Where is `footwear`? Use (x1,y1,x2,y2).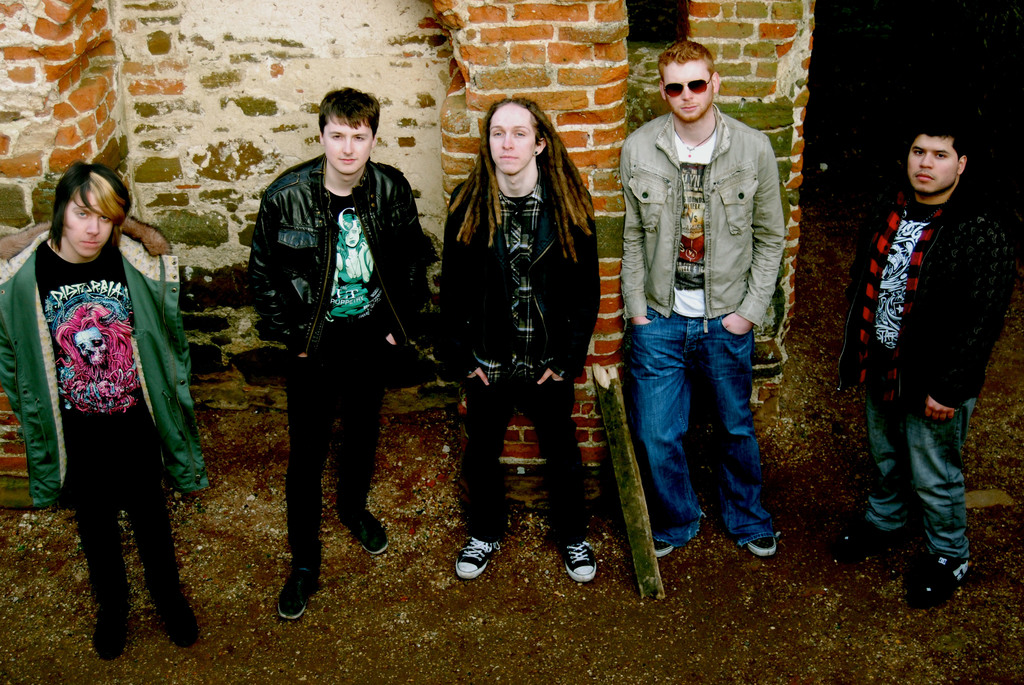
(340,503,385,554).
